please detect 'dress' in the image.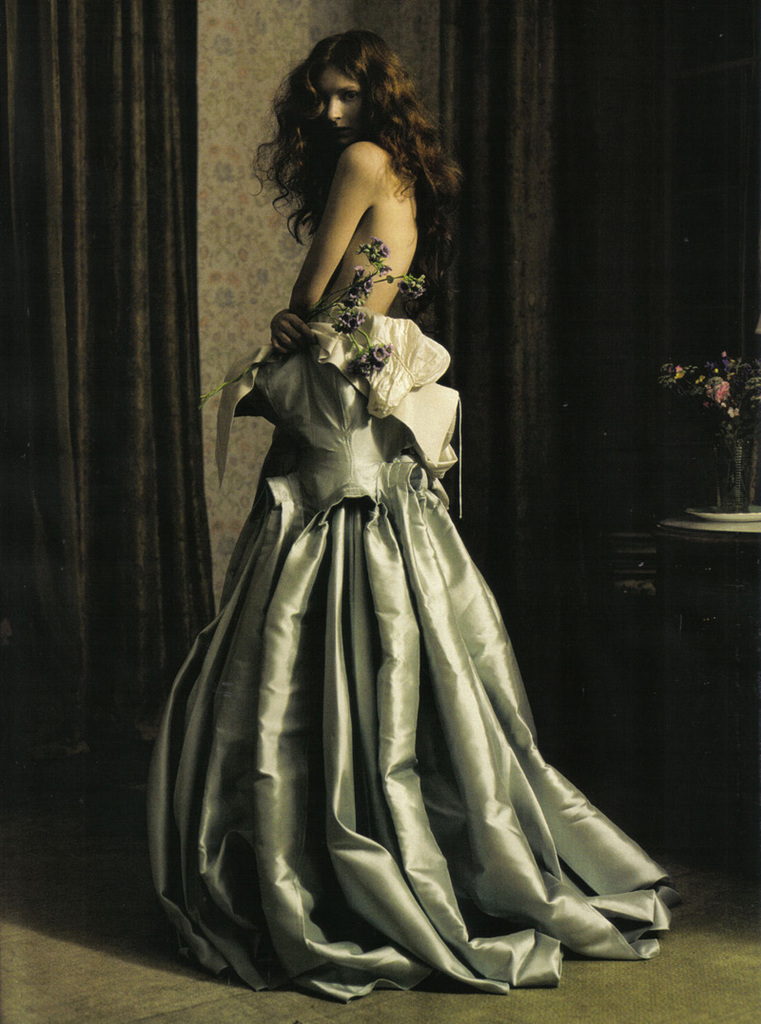
box(147, 306, 675, 1003).
